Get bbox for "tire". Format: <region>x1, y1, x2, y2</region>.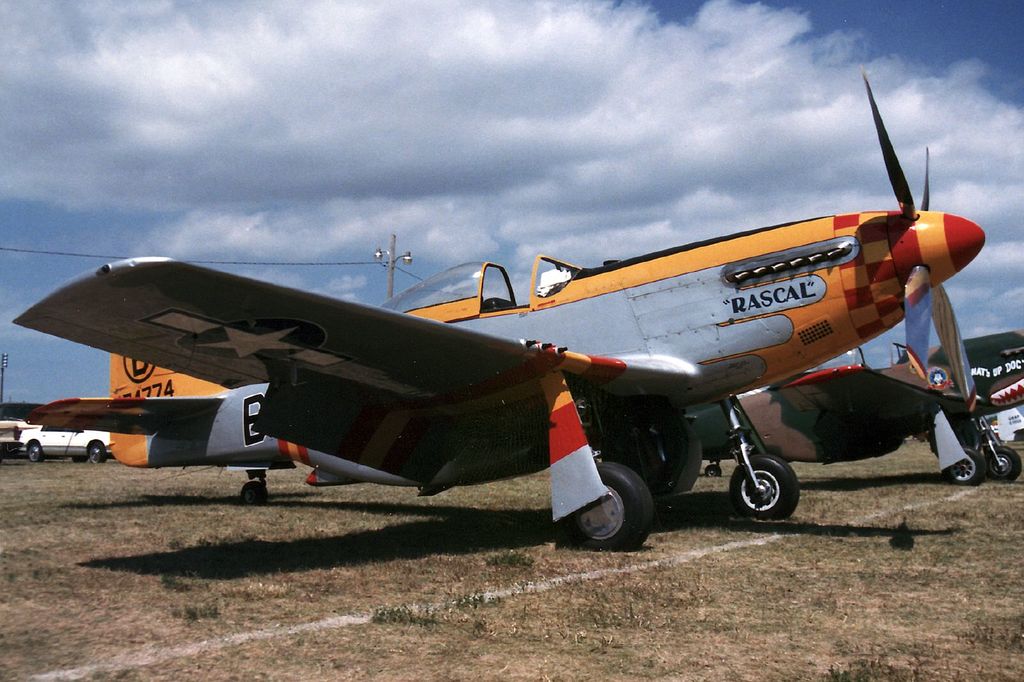
<region>24, 440, 46, 463</region>.
